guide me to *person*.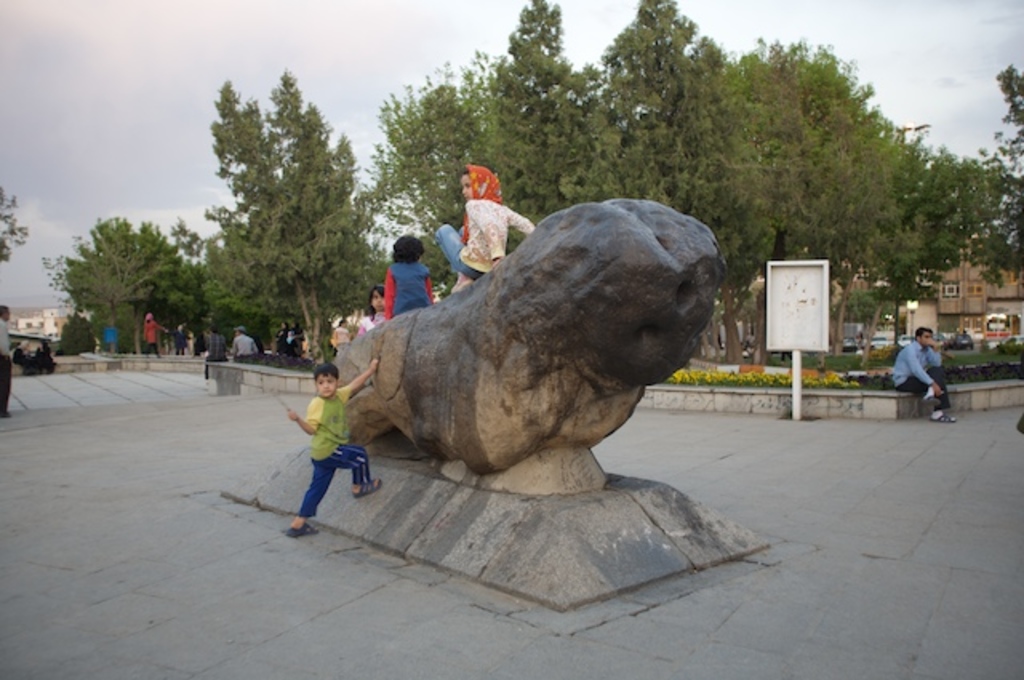
Guidance: <bbox>438, 165, 538, 264</bbox>.
